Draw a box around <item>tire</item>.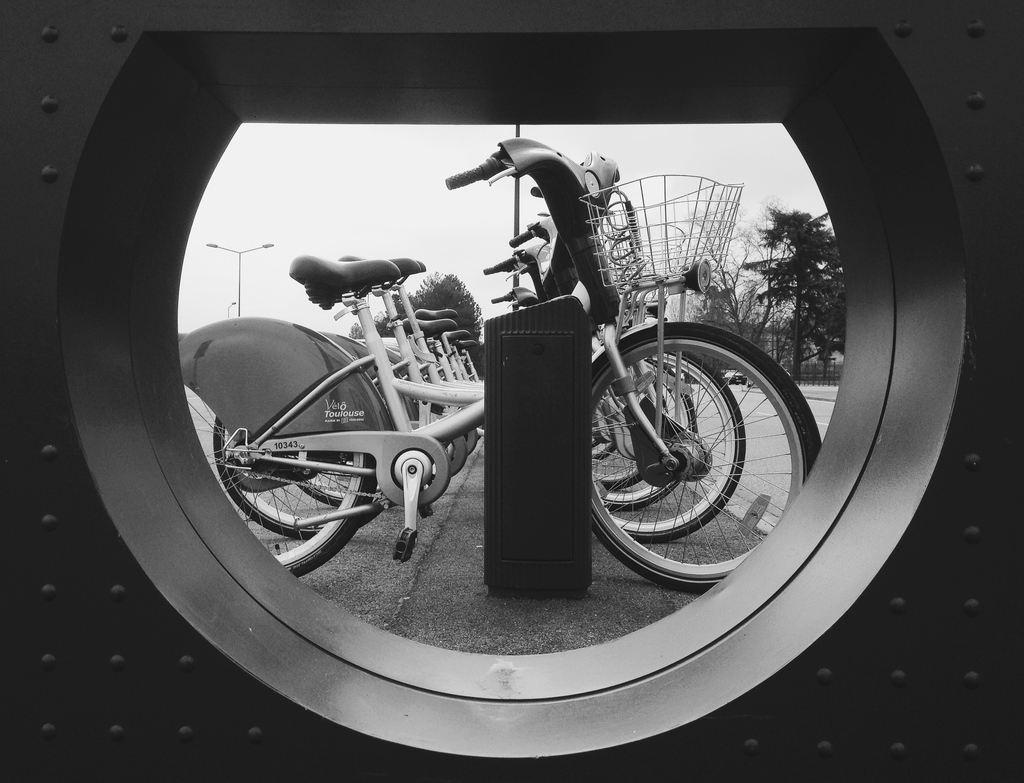
x1=601, y1=359, x2=697, y2=510.
